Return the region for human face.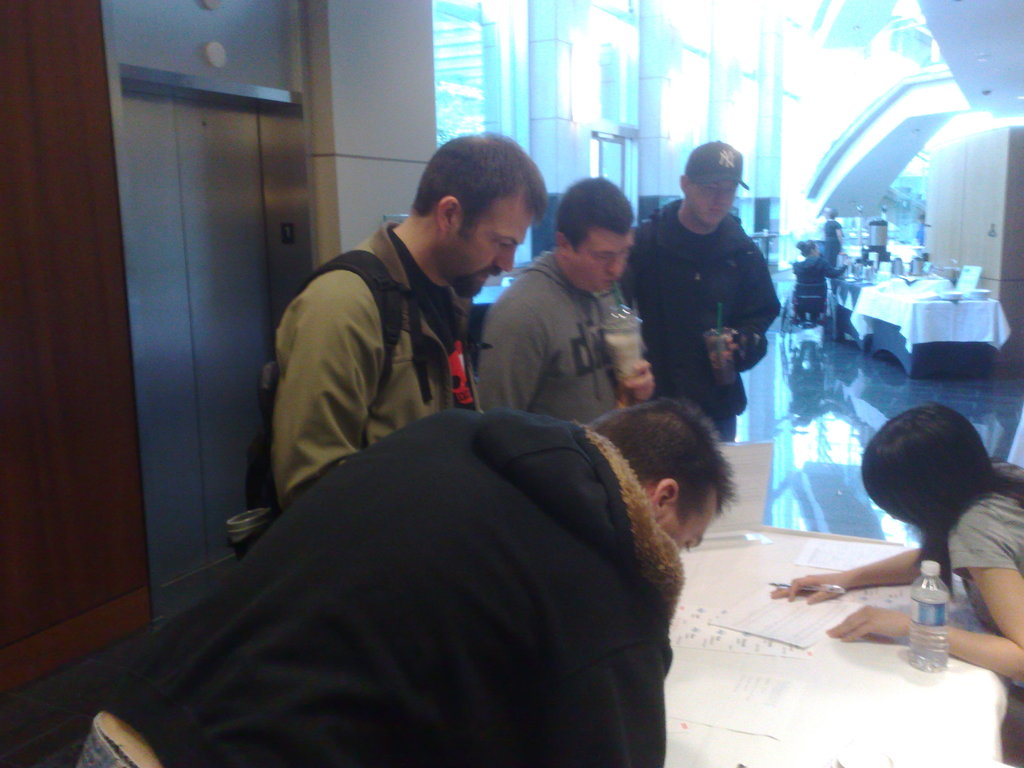
{"left": 687, "top": 182, "right": 737, "bottom": 227}.
